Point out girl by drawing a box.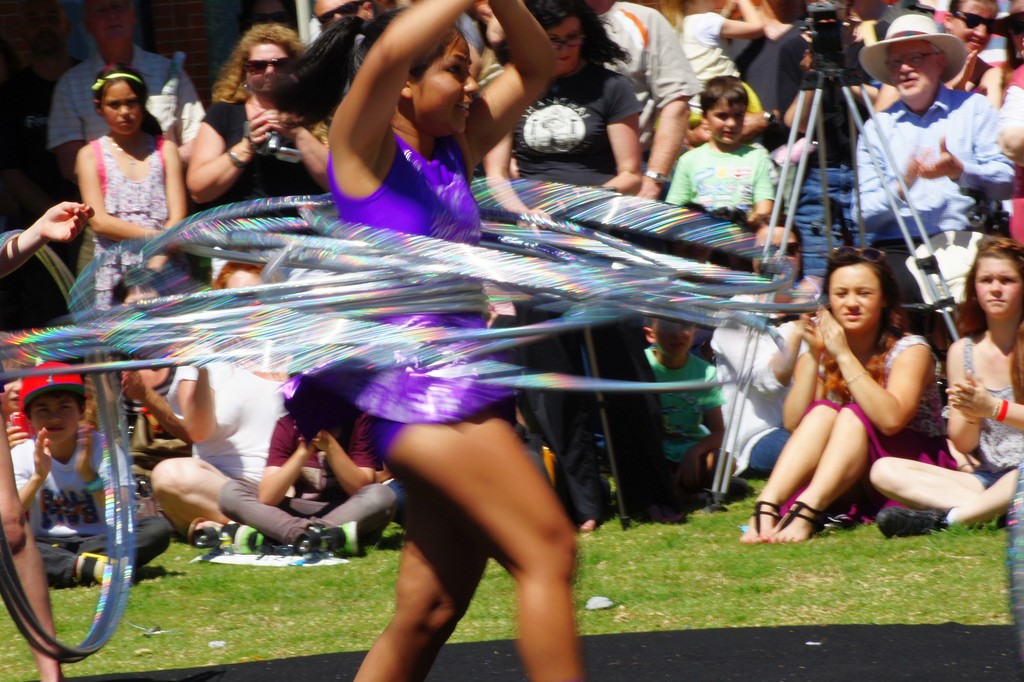
rect(871, 237, 1023, 529).
